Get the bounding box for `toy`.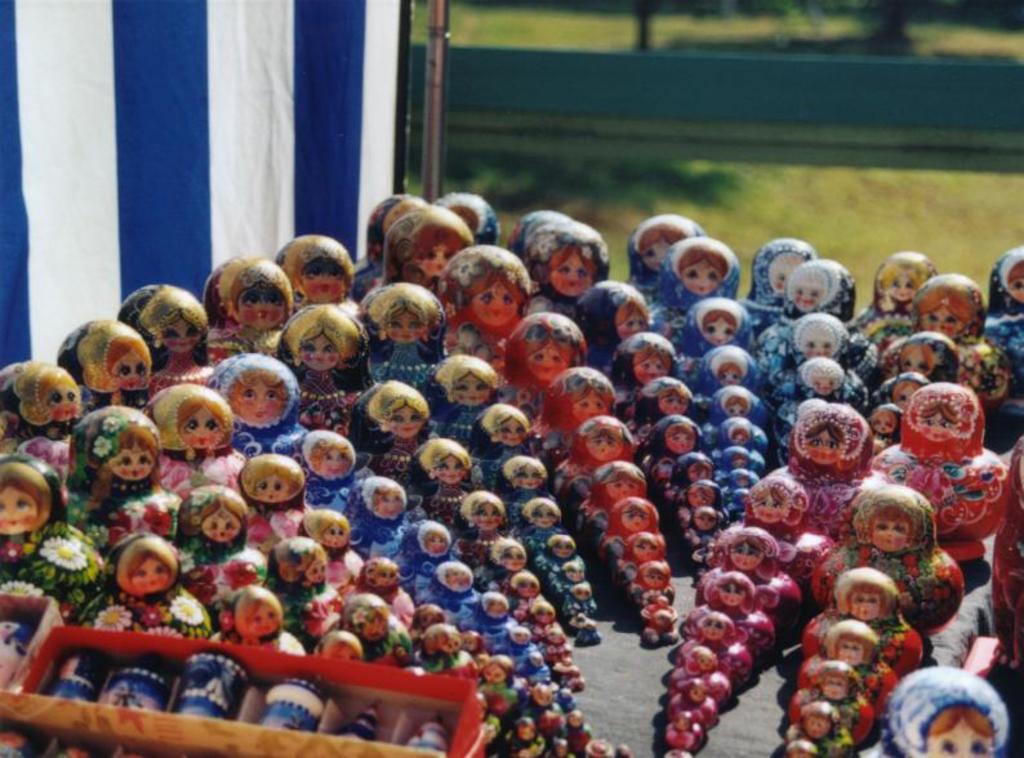
x1=769 y1=401 x2=885 y2=540.
